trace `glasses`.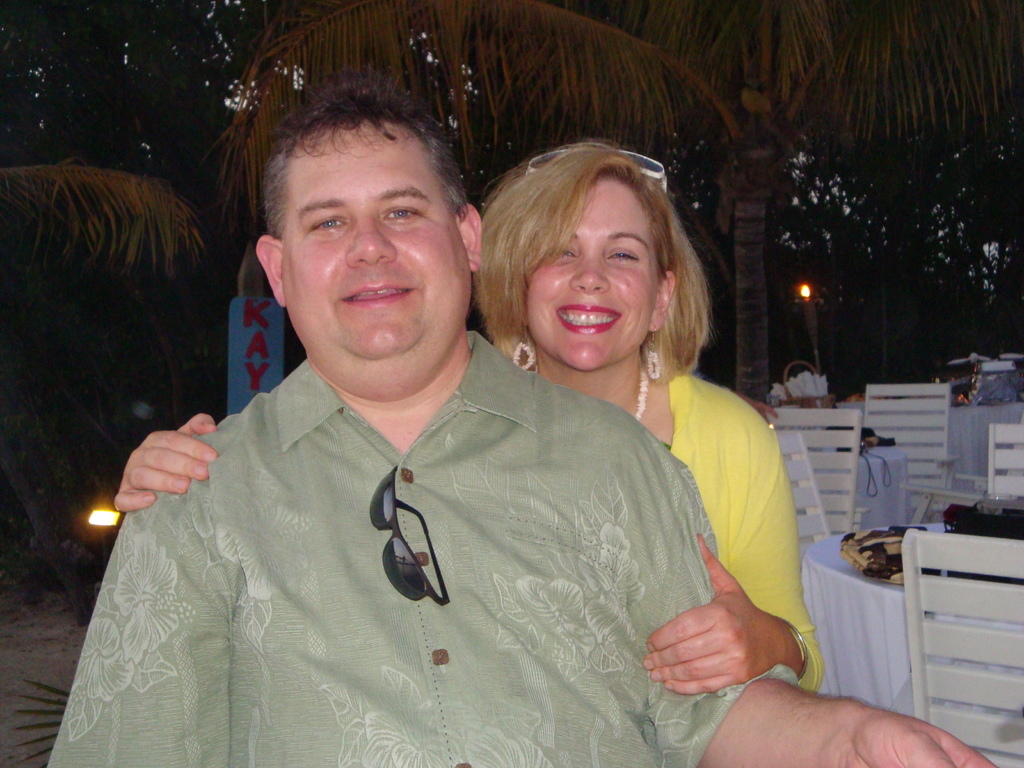
Traced to <bbox>367, 464, 452, 609</bbox>.
